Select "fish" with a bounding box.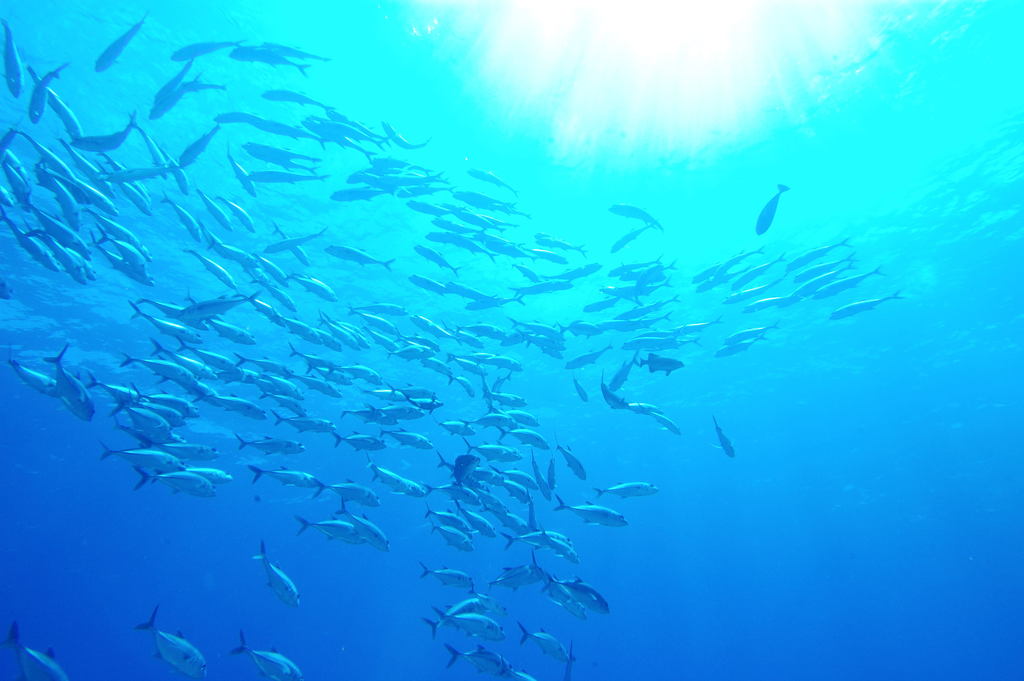
x1=406, y1=395, x2=445, y2=413.
